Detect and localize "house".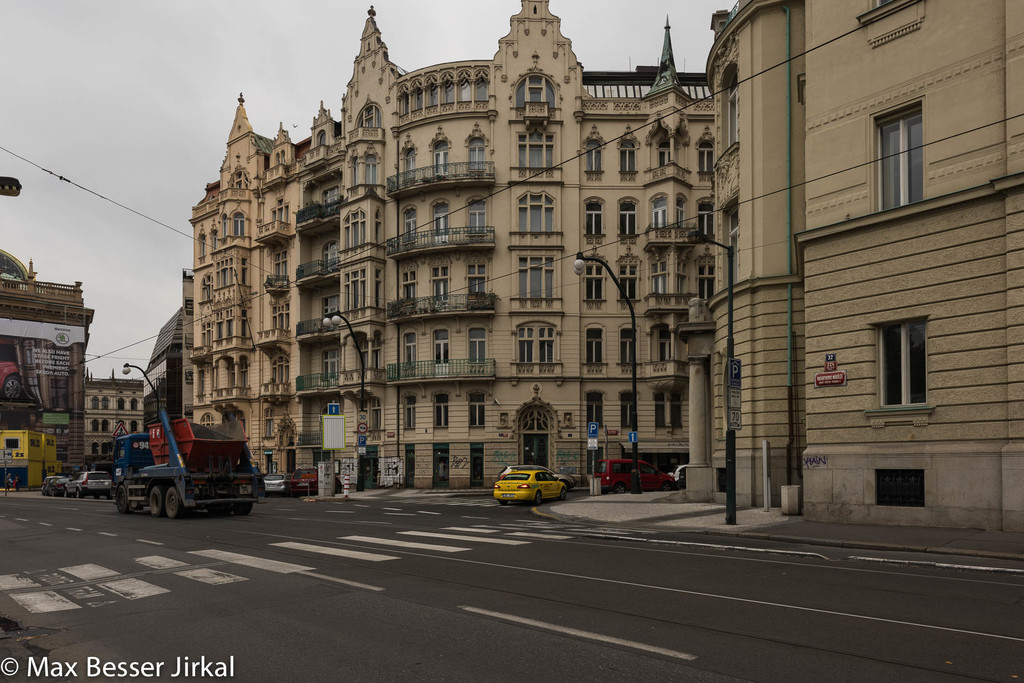
Localized at [x1=250, y1=137, x2=305, y2=463].
